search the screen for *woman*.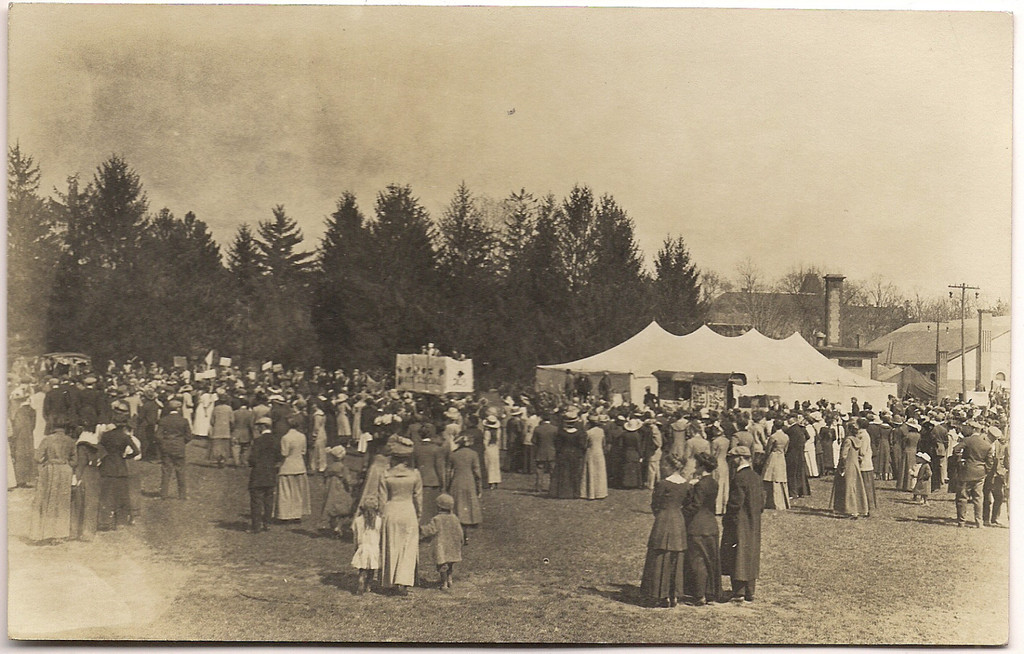
Found at 547,407,589,498.
